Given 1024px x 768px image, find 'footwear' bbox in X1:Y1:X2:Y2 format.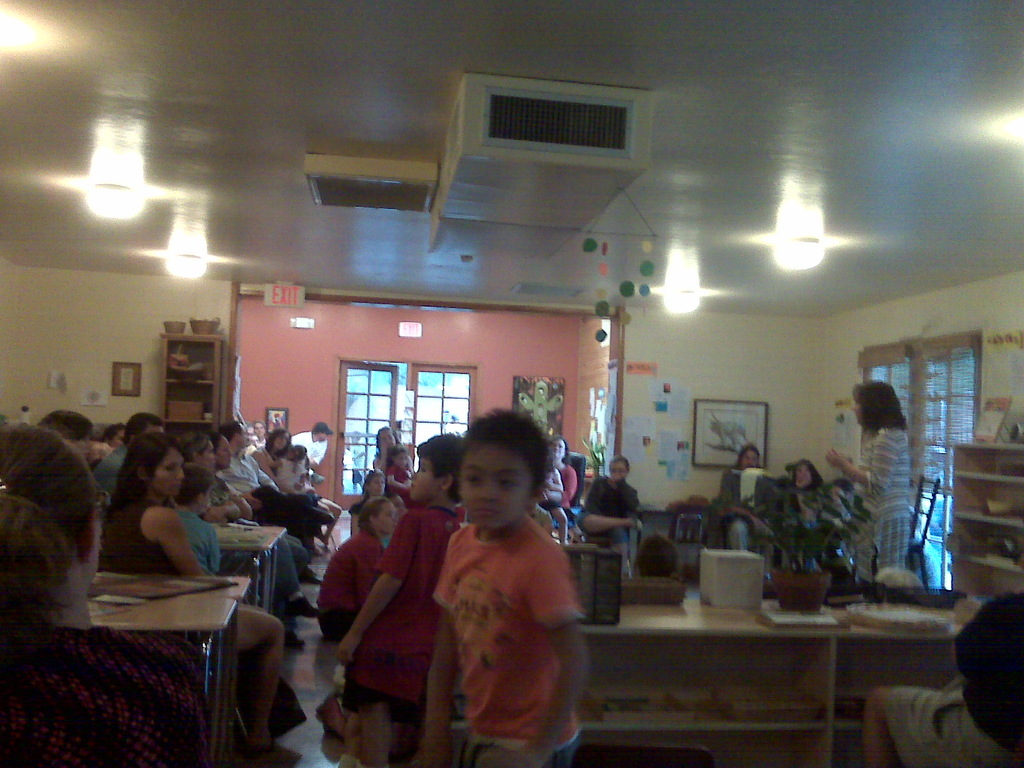
283:625:312:648.
